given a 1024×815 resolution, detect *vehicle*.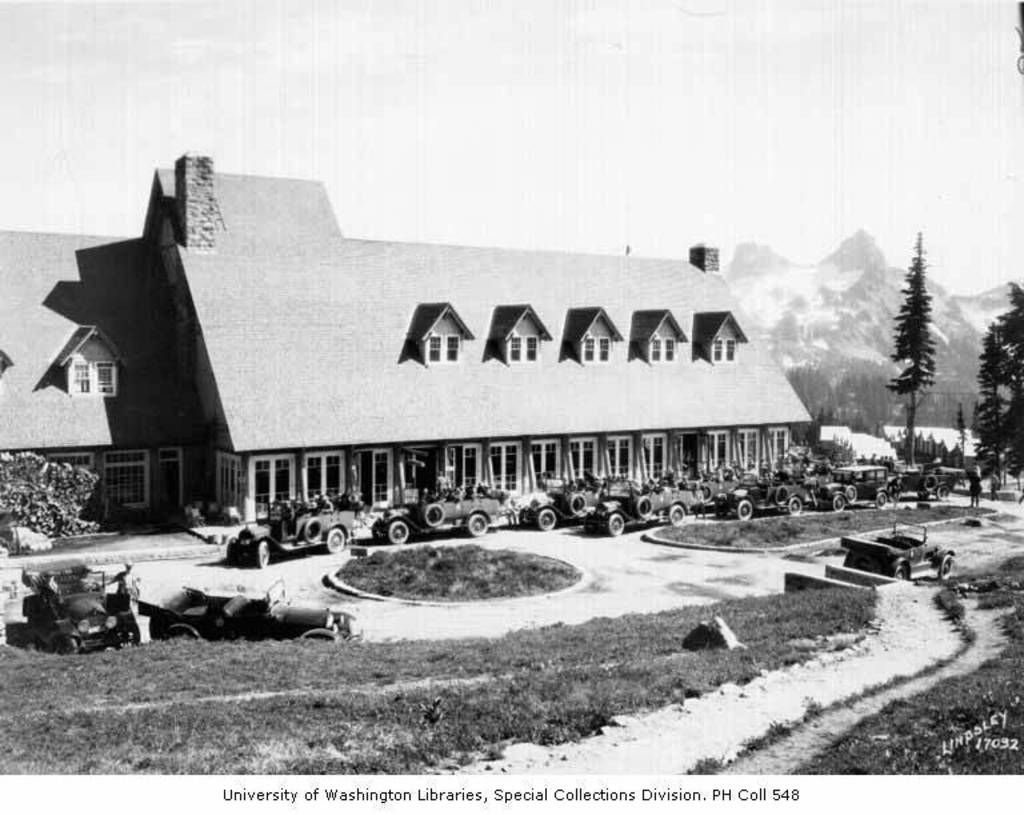
bbox=(371, 488, 517, 543).
